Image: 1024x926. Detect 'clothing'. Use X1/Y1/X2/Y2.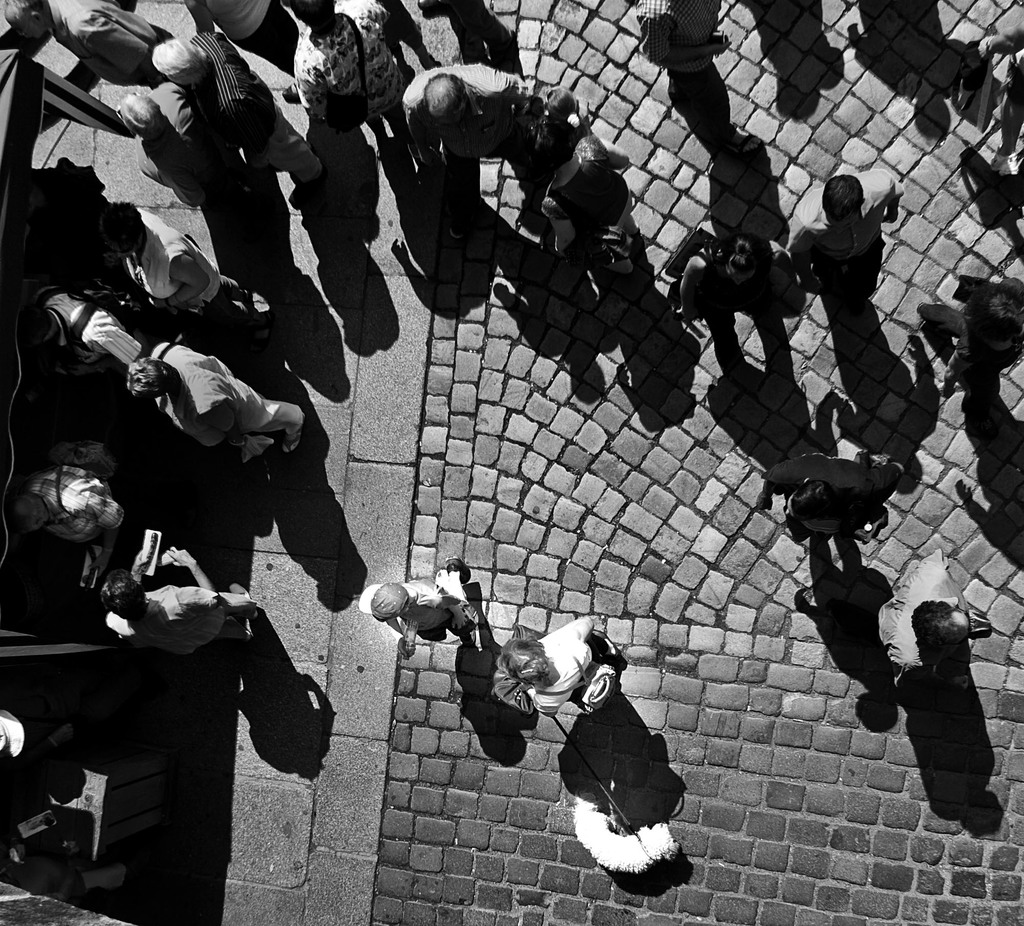
291/0/400/124.
